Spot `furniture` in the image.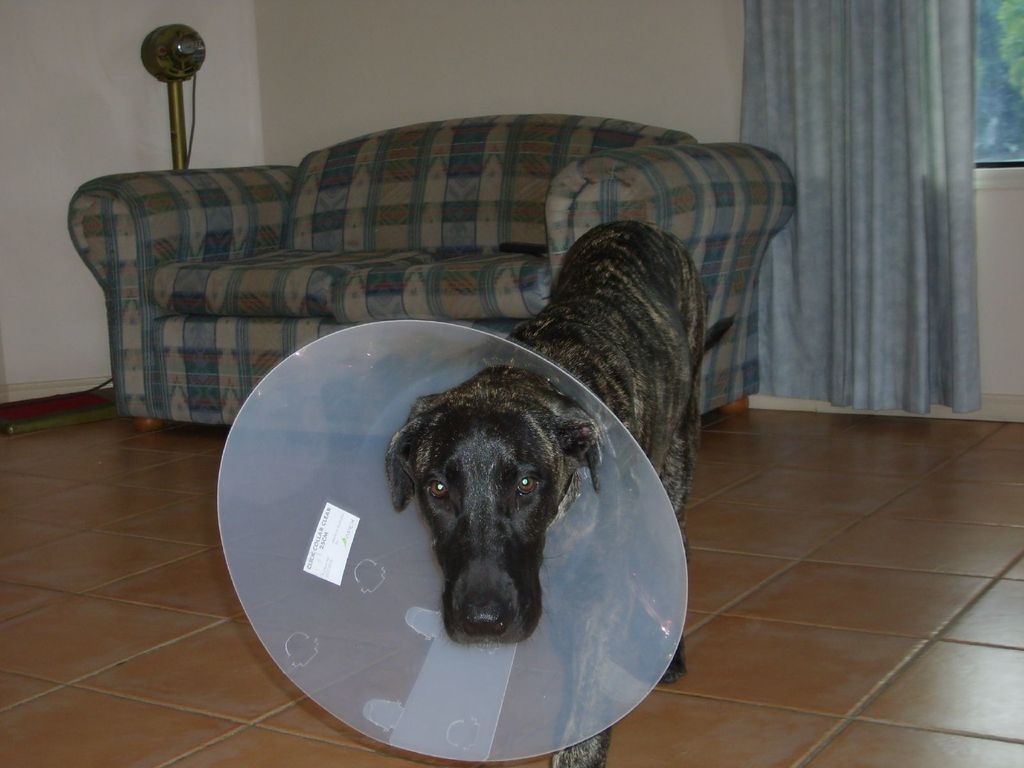
`furniture` found at {"left": 70, "top": 119, "right": 796, "bottom": 440}.
